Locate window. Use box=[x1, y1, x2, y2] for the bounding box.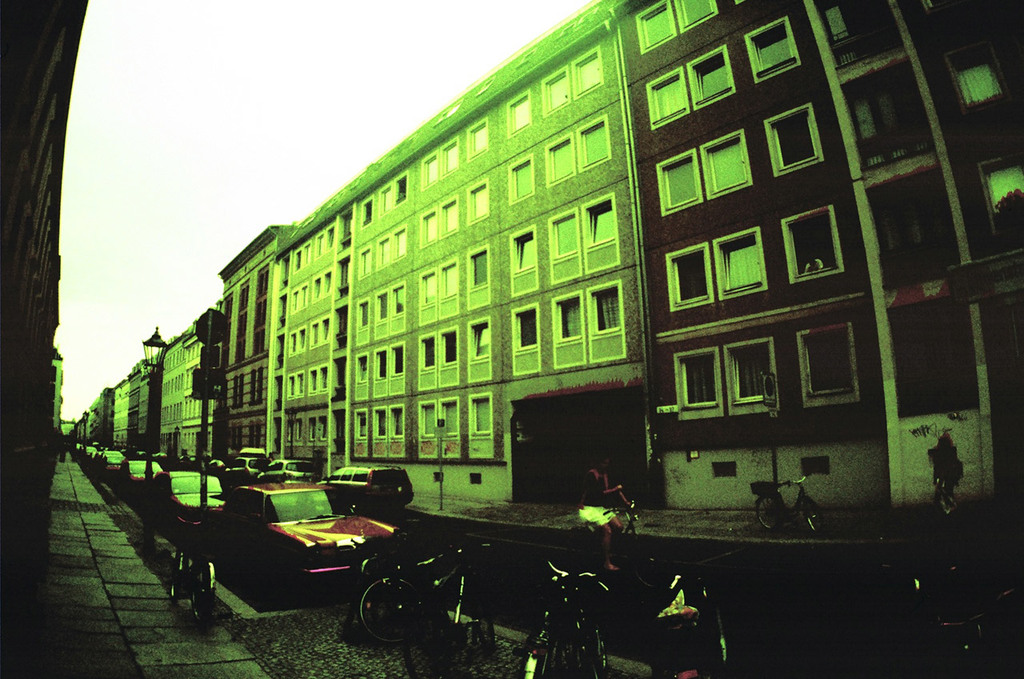
box=[554, 136, 570, 182].
